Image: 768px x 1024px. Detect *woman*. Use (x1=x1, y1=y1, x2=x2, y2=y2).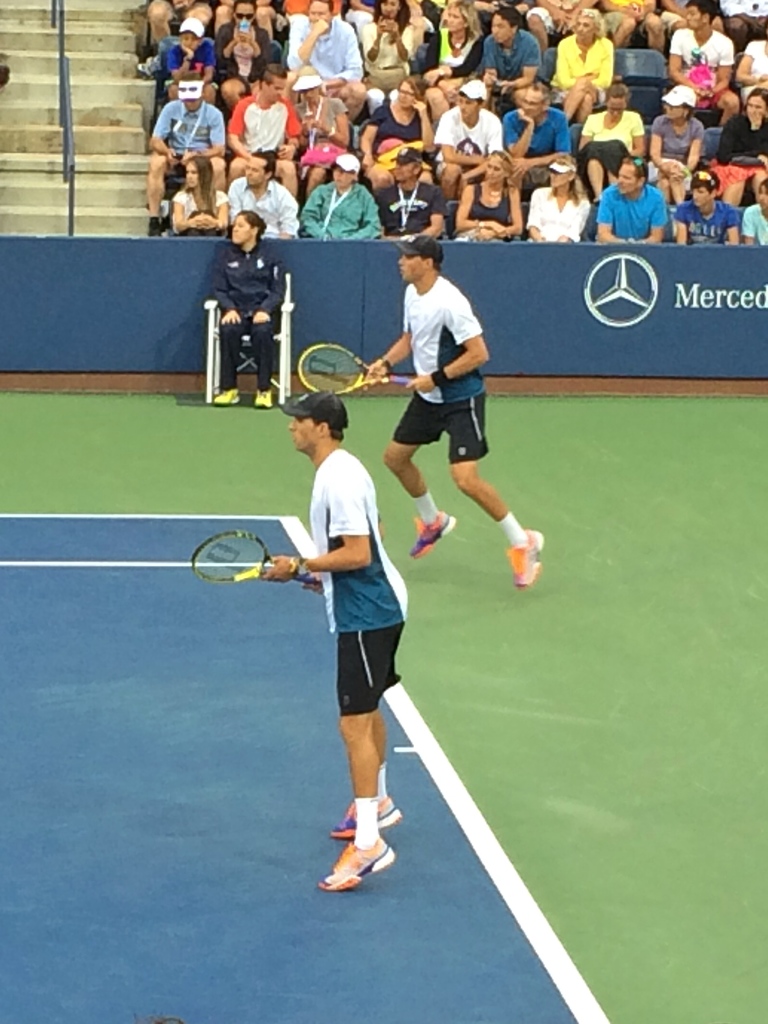
(x1=209, y1=204, x2=289, y2=410).
